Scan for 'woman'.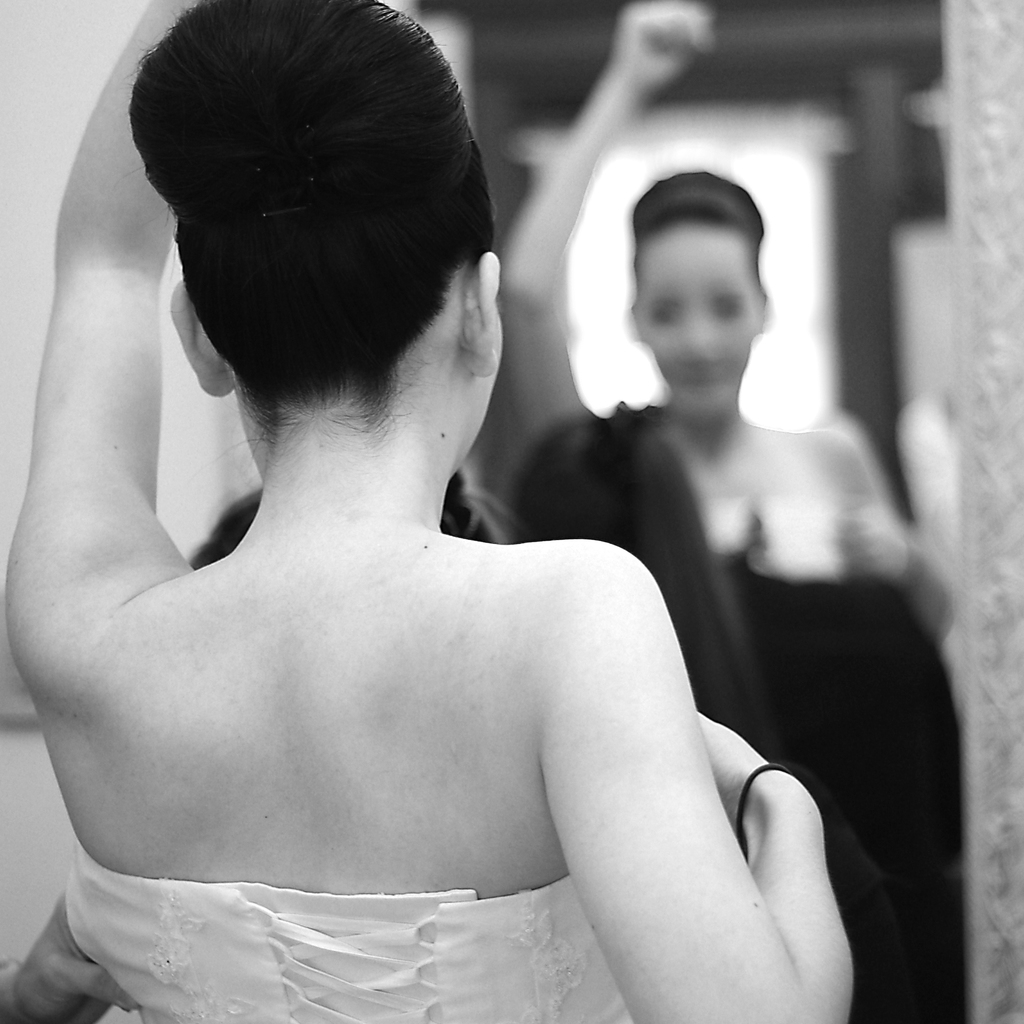
Scan result: {"x1": 0, "y1": 0, "x2": 852, "y2": 1017}.
